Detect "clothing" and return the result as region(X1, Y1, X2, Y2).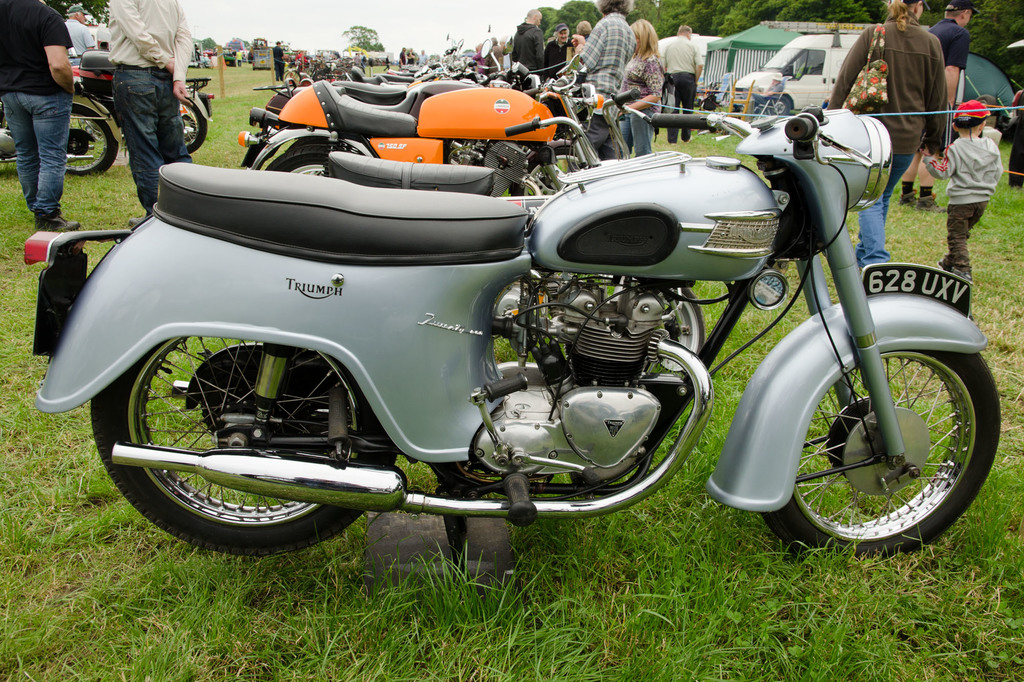
region(0, 0, 88, 218).
